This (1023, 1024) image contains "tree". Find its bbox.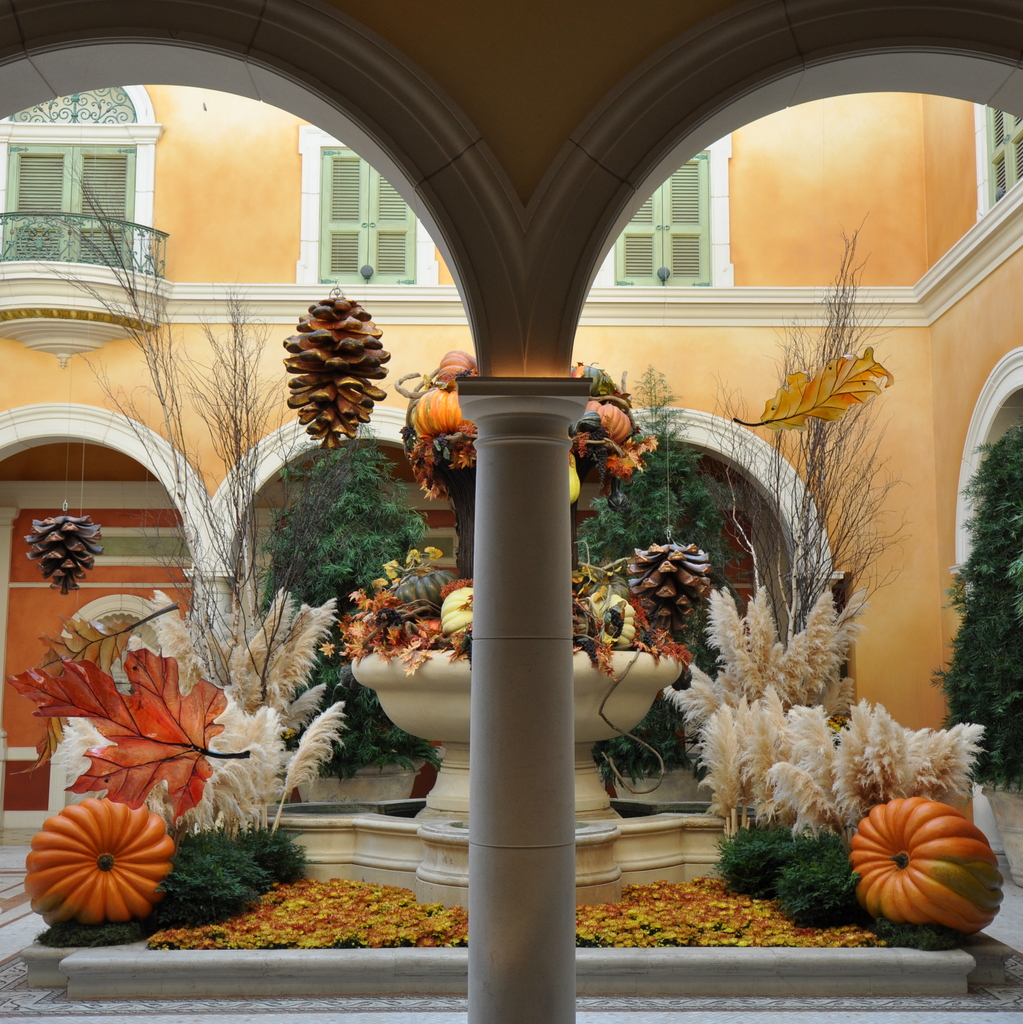
l=935, t=428, r=1022, b=810.
